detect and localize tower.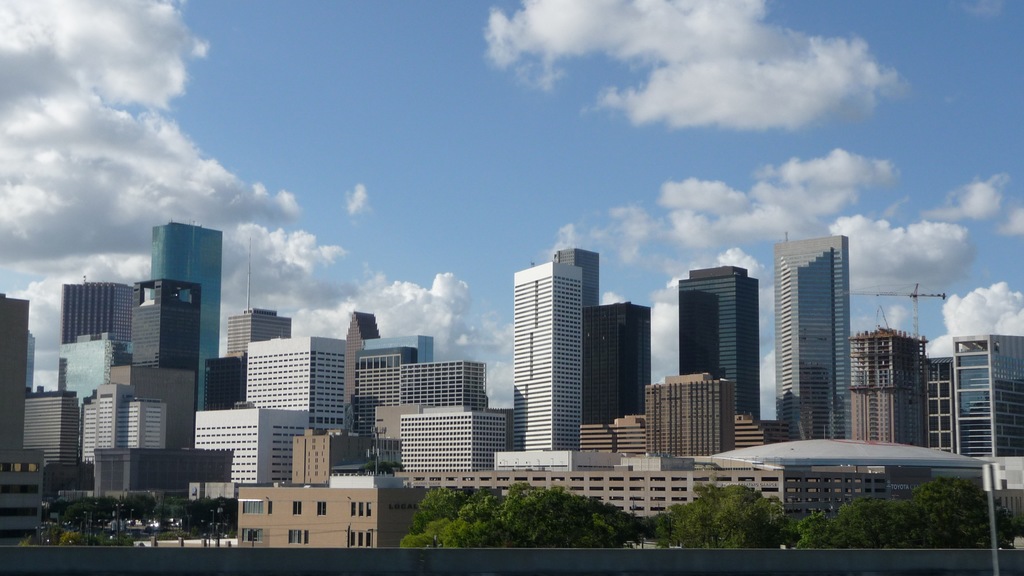
Localized at x1=580 y1=297 x2=651 y2=459.
